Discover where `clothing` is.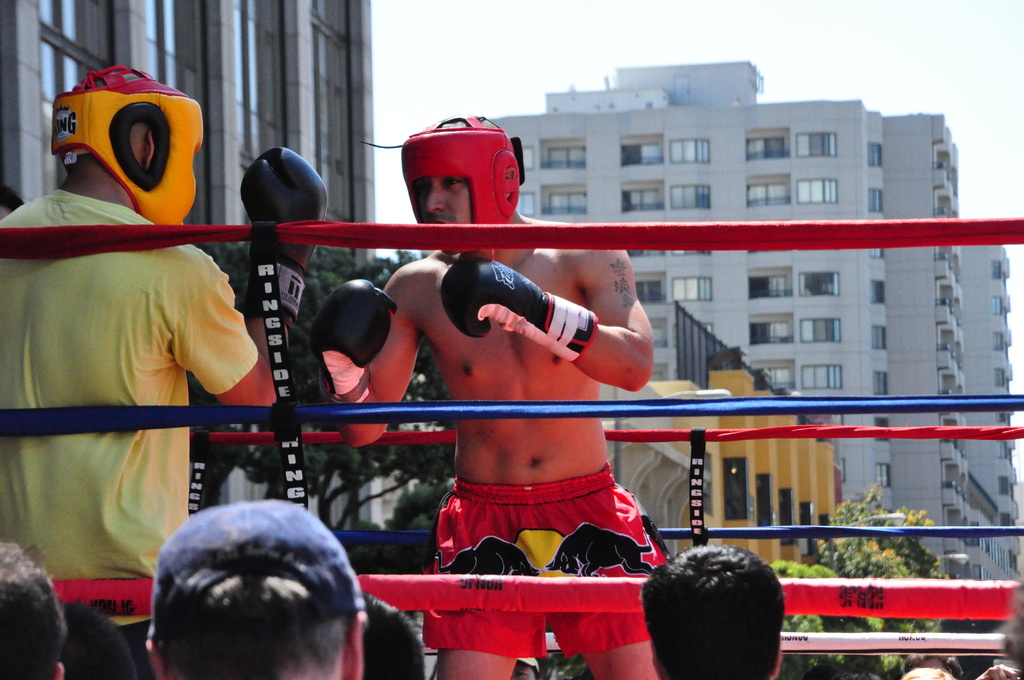
Discovered at left=423, top=490, right=681, bottom=660.
